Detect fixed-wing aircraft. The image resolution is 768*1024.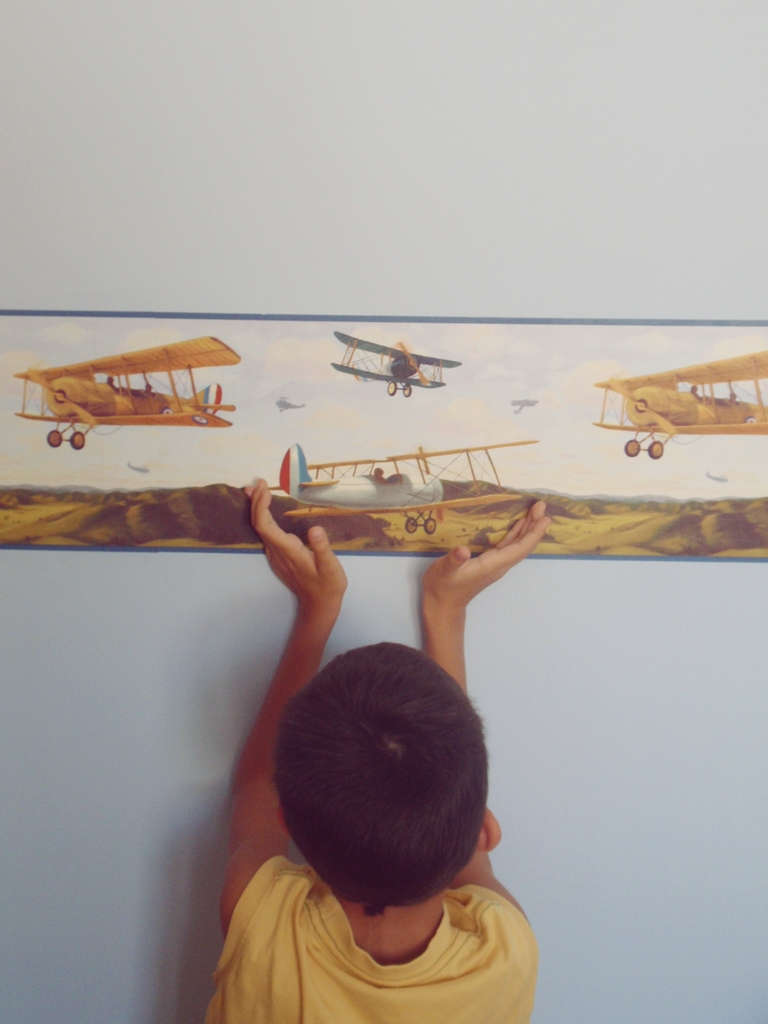
box=[331, 331, 465, 399].
